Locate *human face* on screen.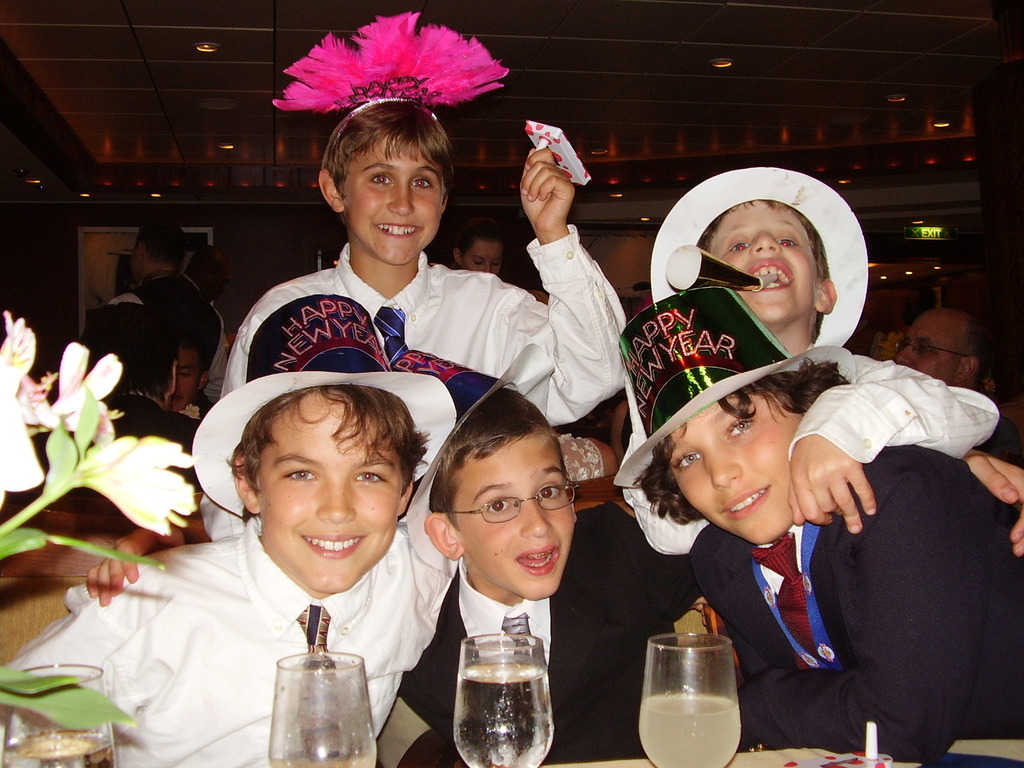
On screen at 464:436:575:600.
